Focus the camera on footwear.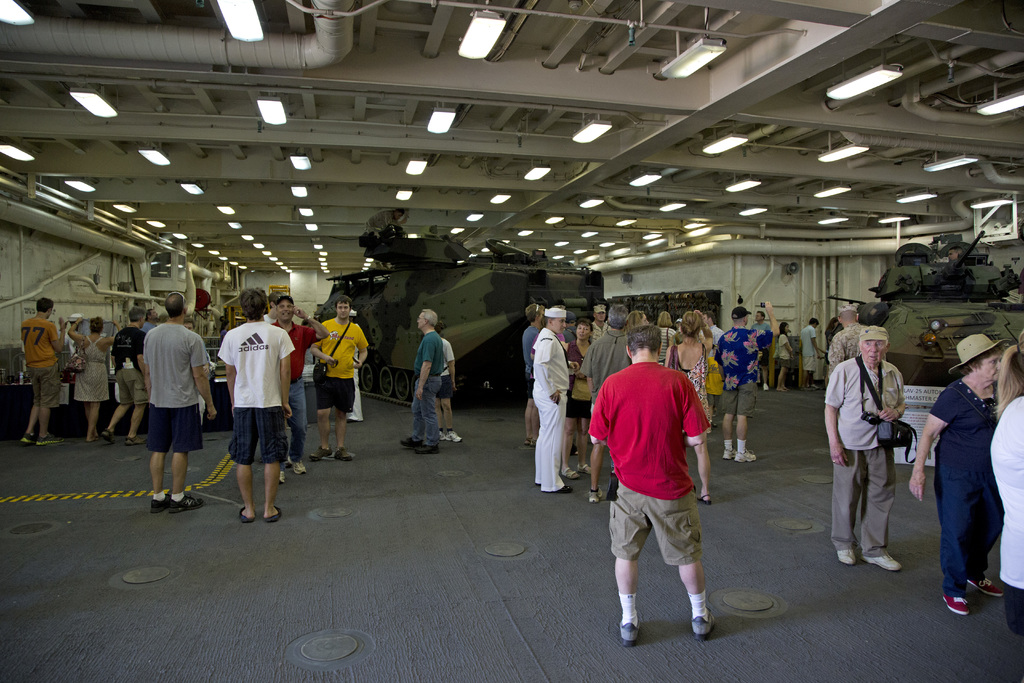
Focus region: <box>589,485,607,506</box>.
